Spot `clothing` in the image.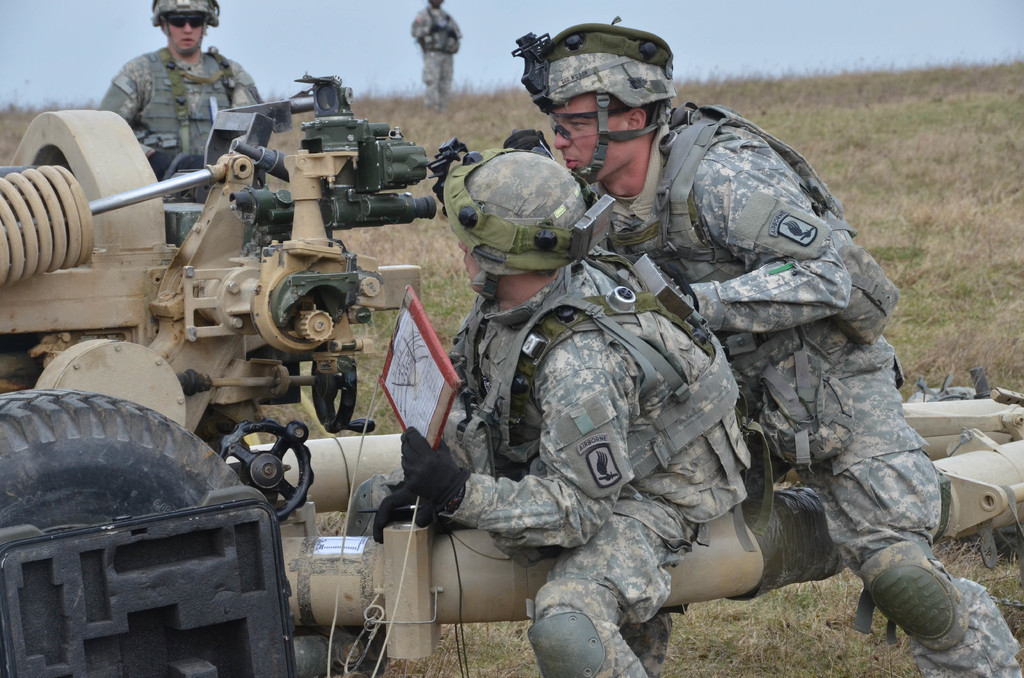
`clothing` found at x1=591, y1=108, x2=1022, y2=677.
